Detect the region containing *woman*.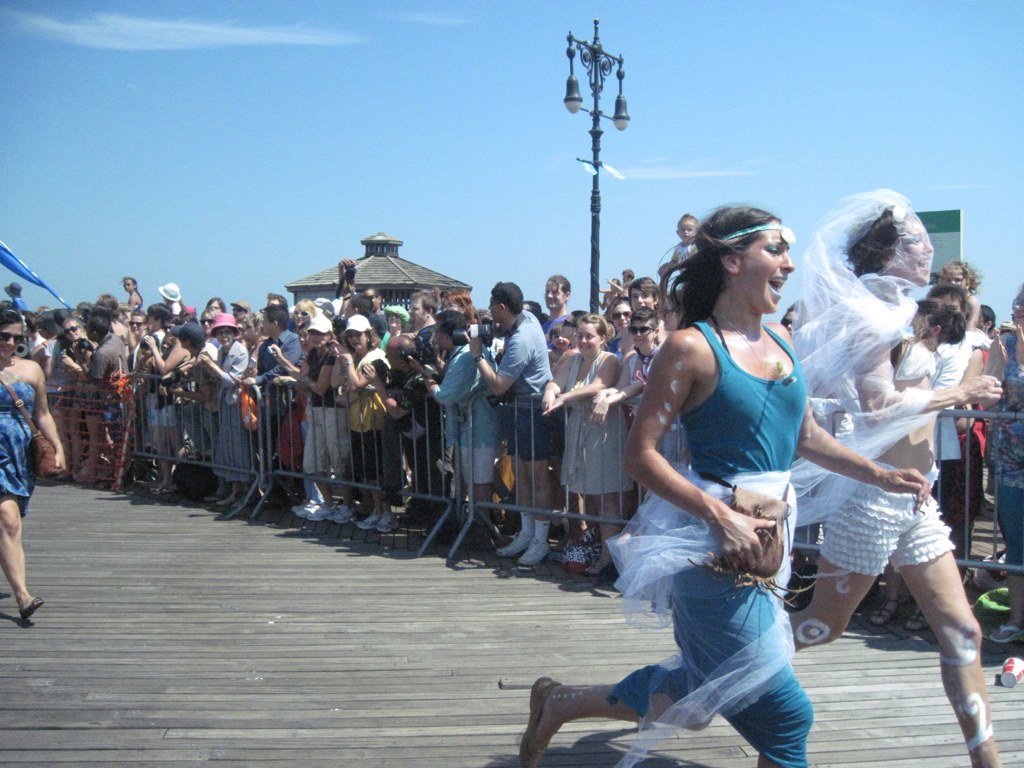
region(270, 317, 351, 530).
